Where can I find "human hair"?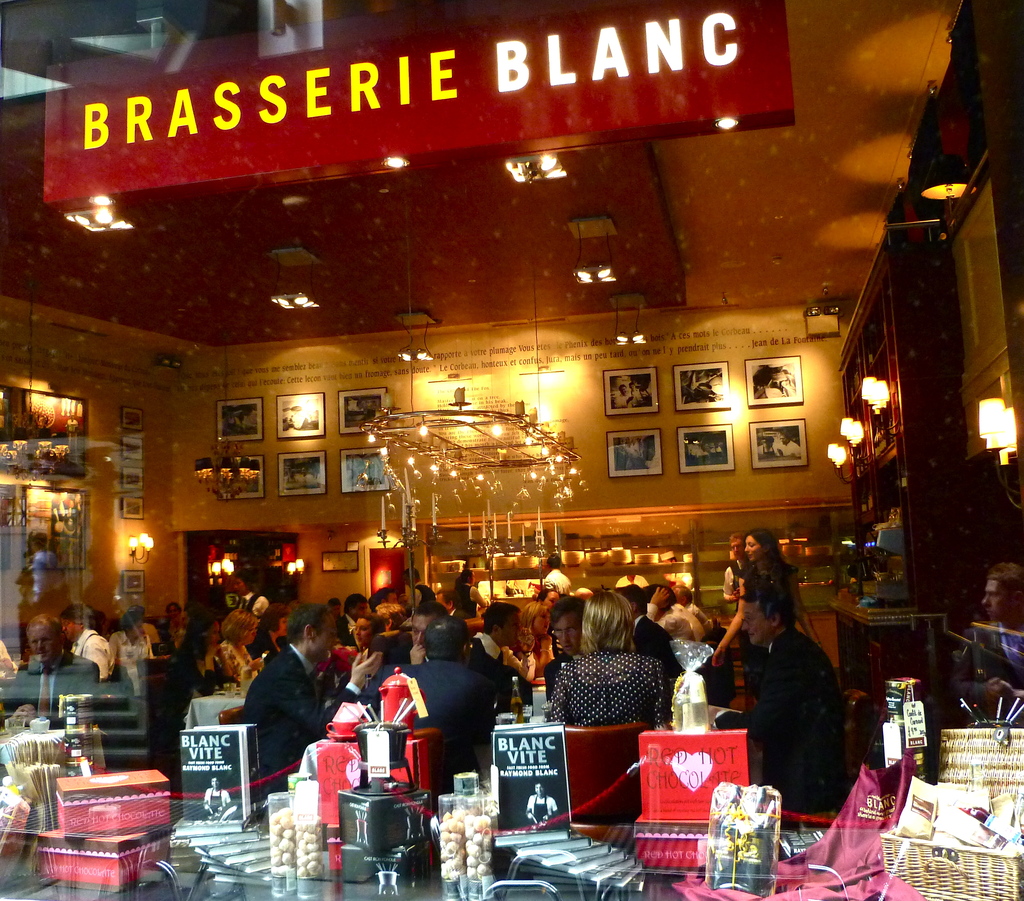
You can find it at [x1=618, y1=584, x2=650, y2=614].
